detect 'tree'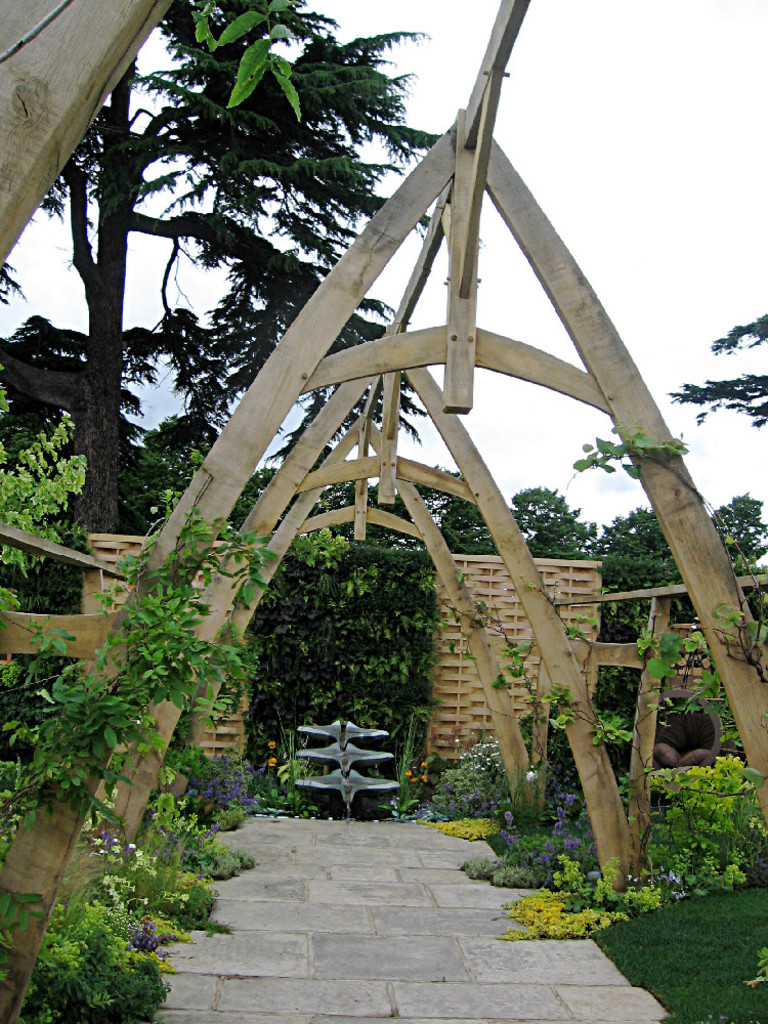
{"left": 669, "top": 309, "right": 767, "bottom": 432}
